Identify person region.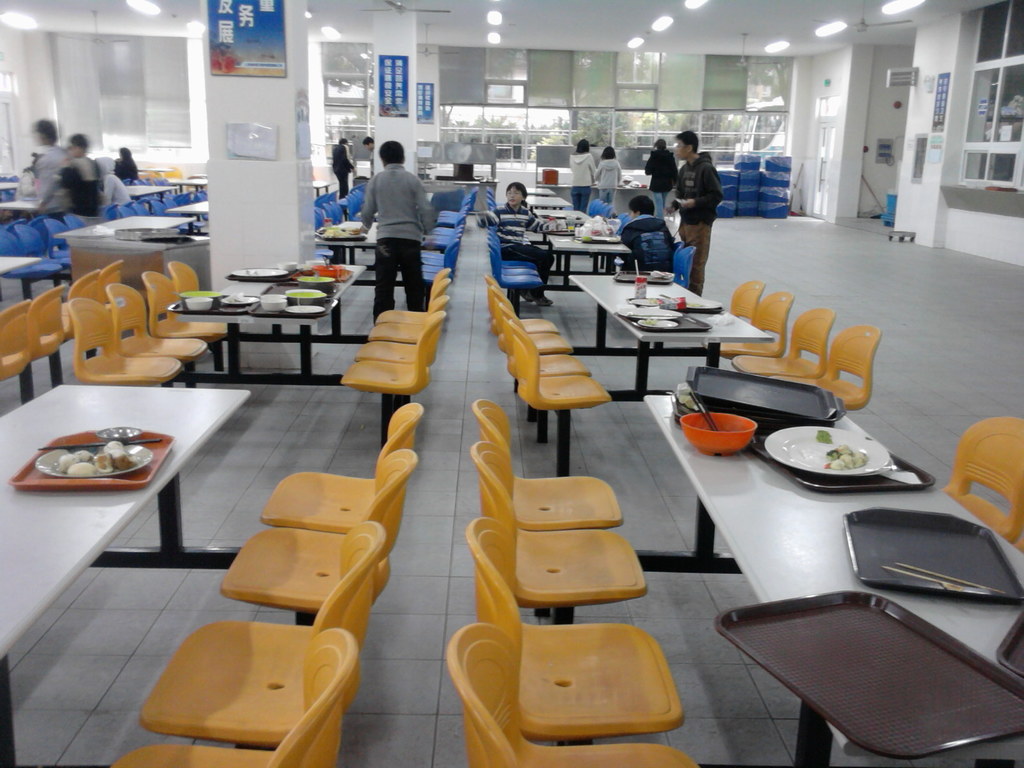
Region: bbox(358, 137, 436, 324).
